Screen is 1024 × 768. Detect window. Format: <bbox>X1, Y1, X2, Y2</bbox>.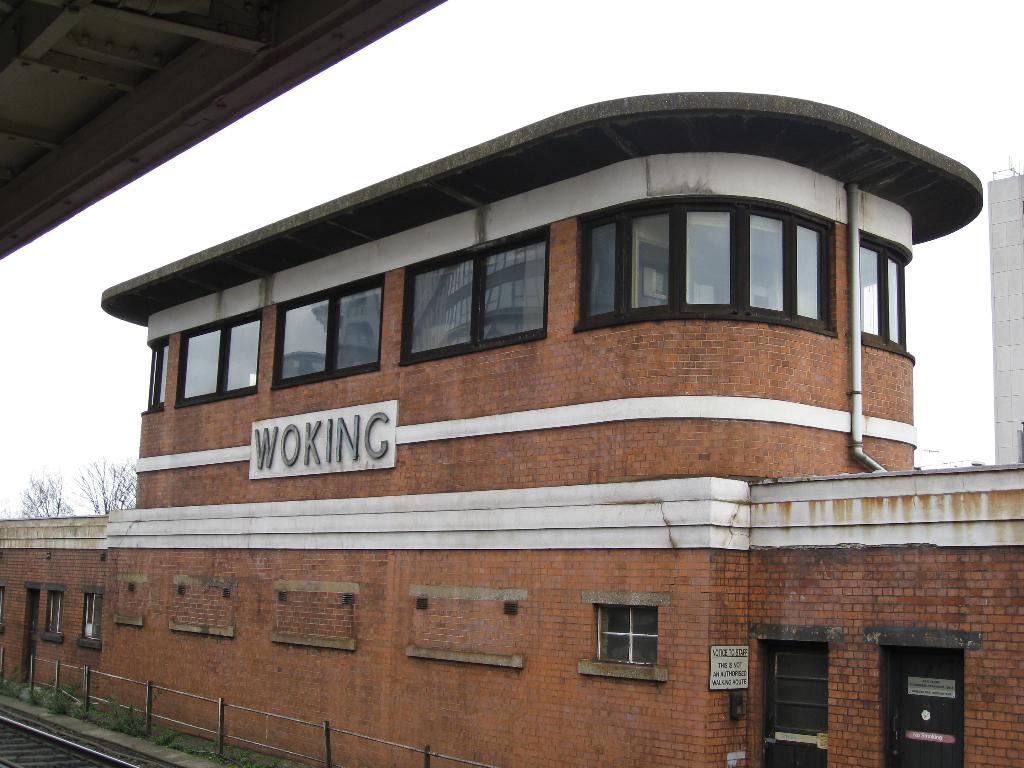
<bbox>592, 612, 661, 664</bbox>.
